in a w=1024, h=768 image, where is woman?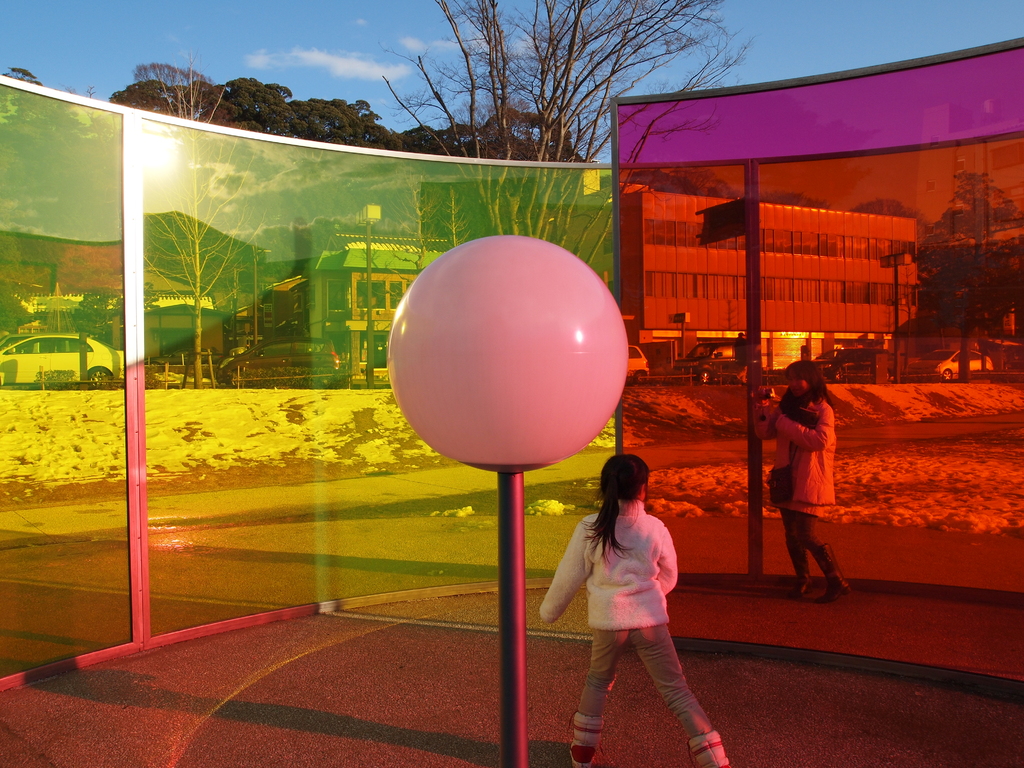
crop(761, 353, 855, 620).
